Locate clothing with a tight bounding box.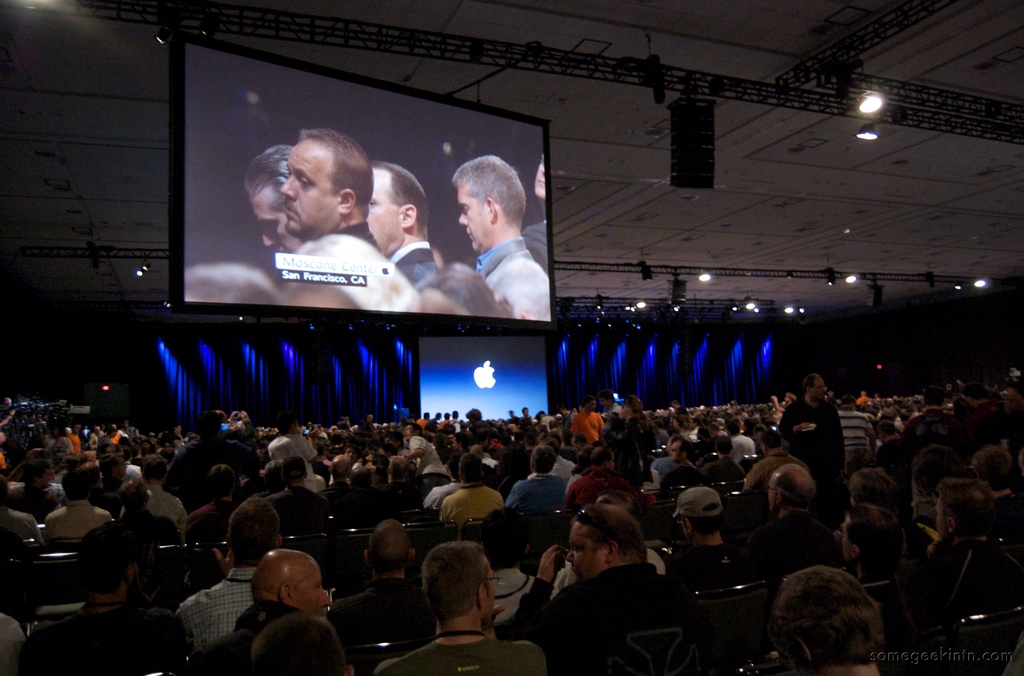
box(190, 499, 230, 552).
